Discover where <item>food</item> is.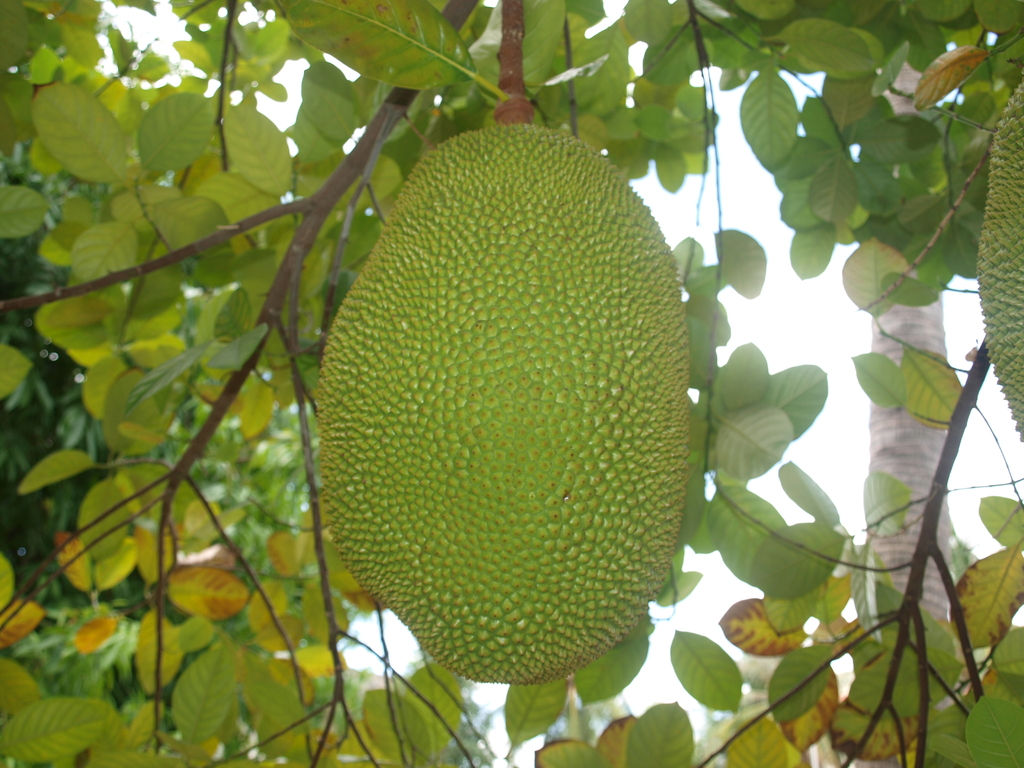
Discovered at 970:81:1023:444.
